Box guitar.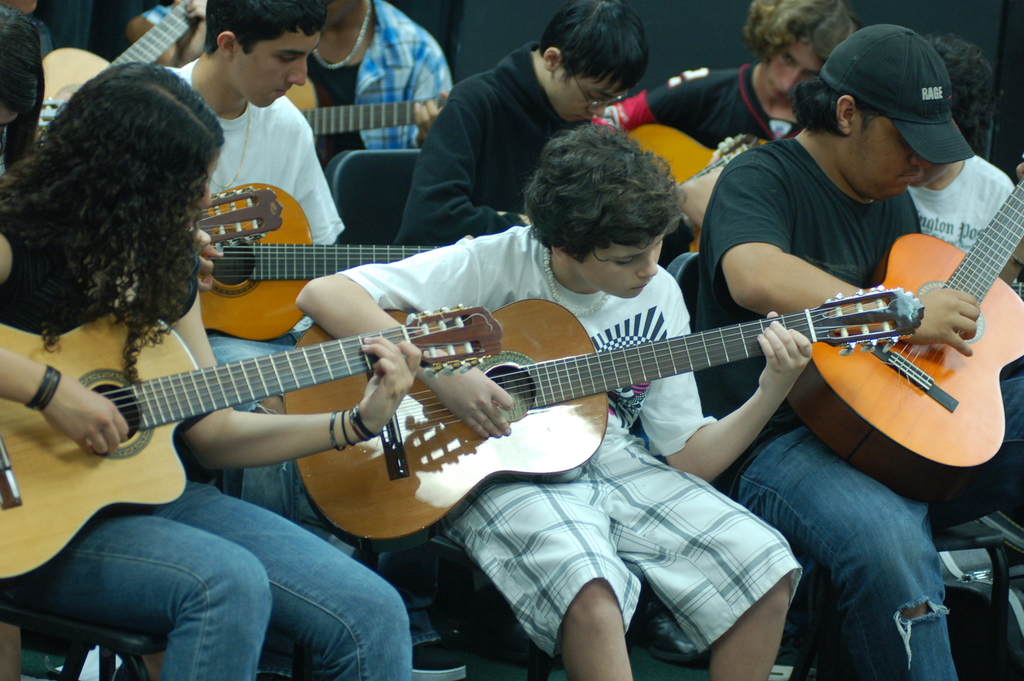
pyautogui.locateOnScreen(36, 0, 195, 138).
